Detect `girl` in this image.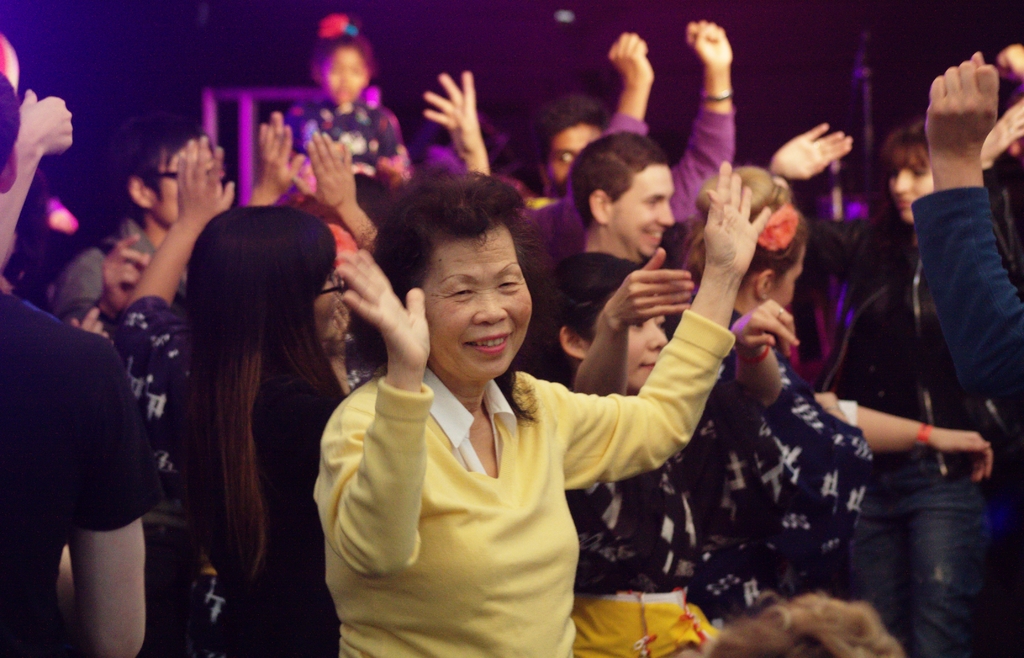
Detection: pyautogui.locateOnScreen(790, 117, 1003, 657).
